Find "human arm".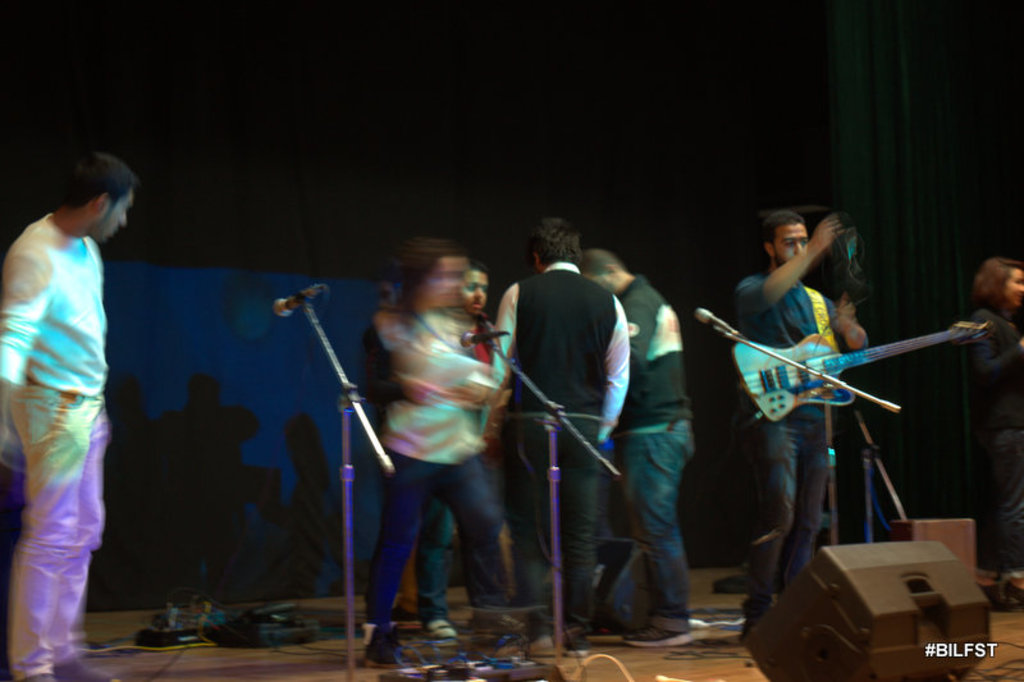
(left=479, top=266, right=526, bottom=431).
